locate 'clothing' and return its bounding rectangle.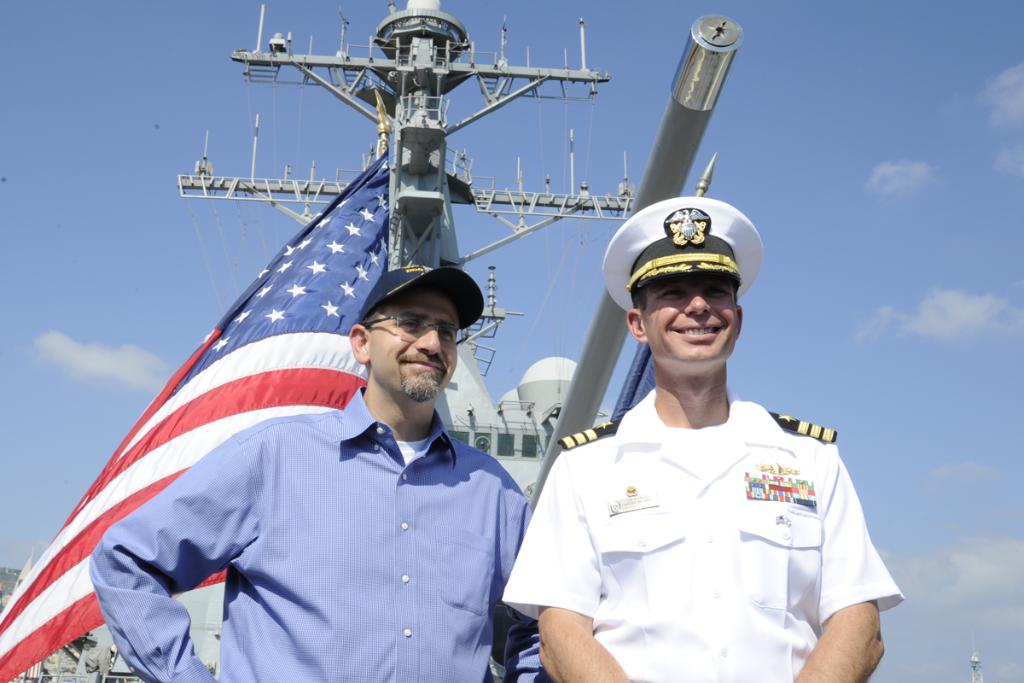
502:387:905:682.
